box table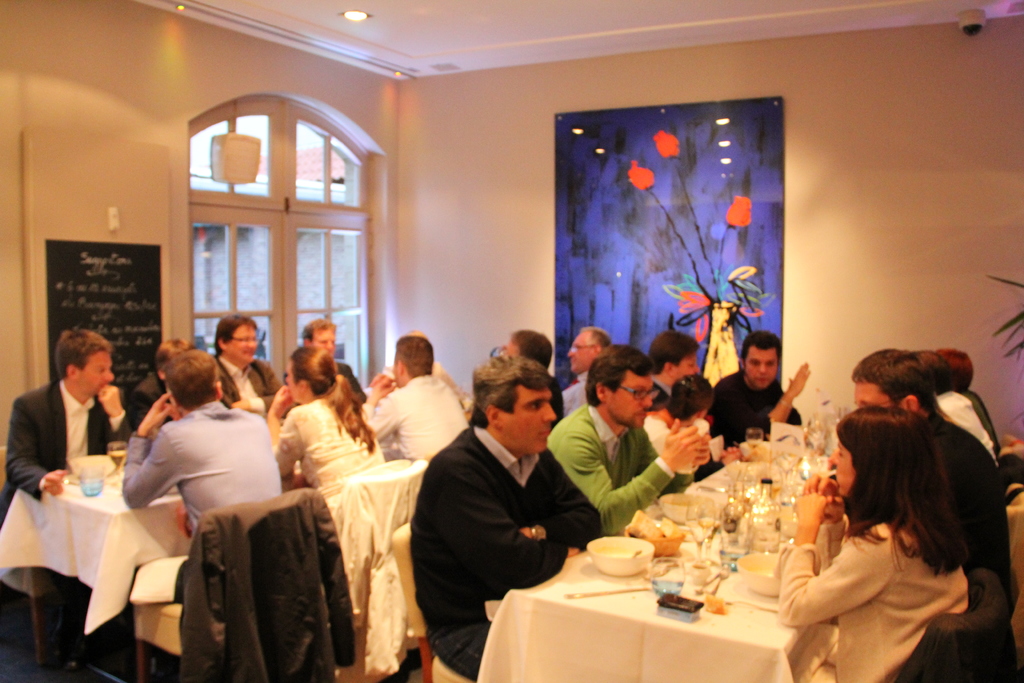
pyautogui.locateOnScreen(4, 441, 391, 682)
